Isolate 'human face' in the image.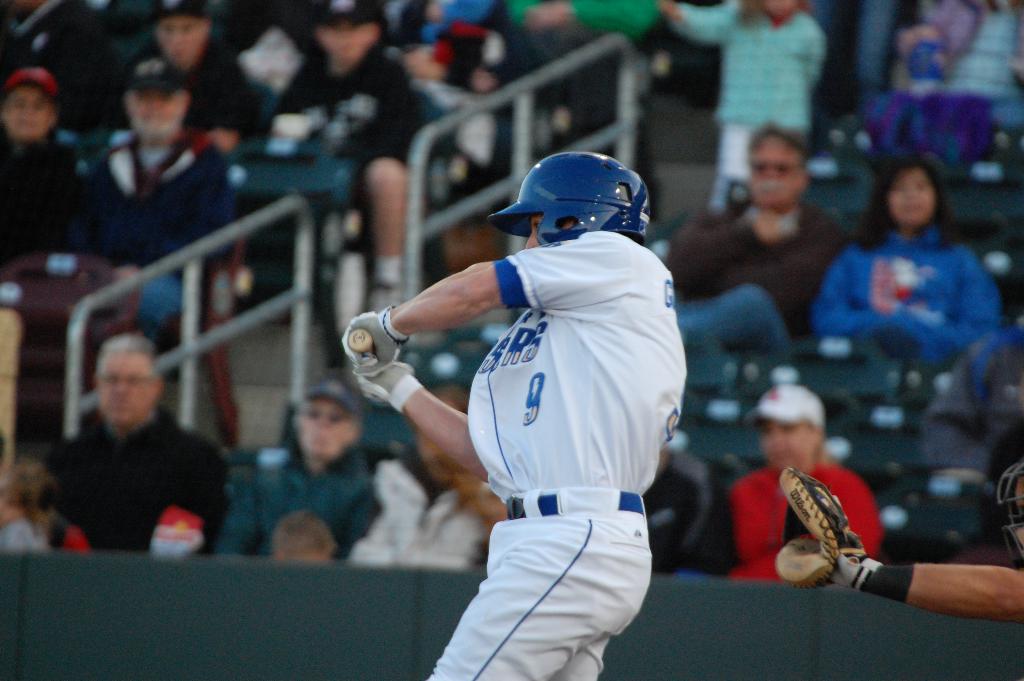
Isolated region: (1,86,54,137).
